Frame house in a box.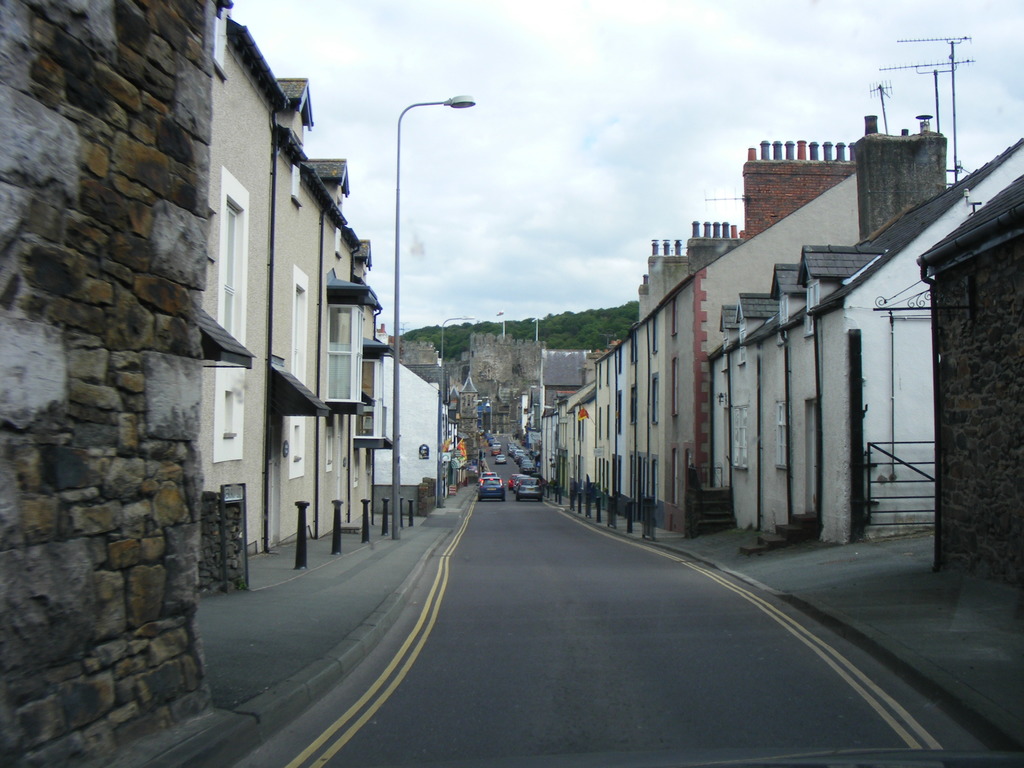
[572,394,595,514].
